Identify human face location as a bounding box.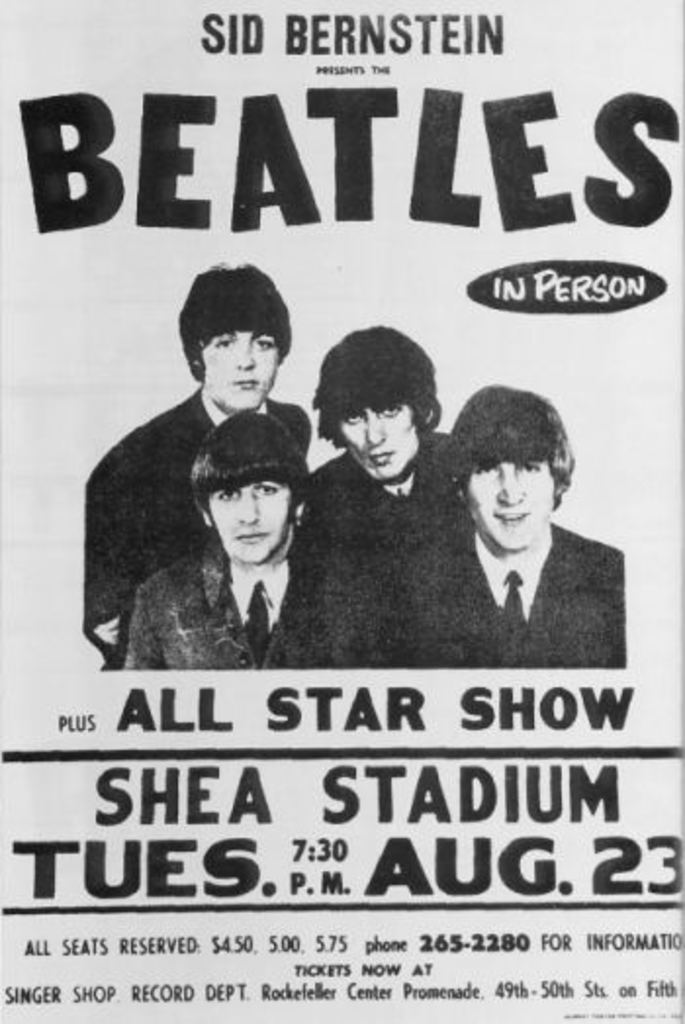
bbox=[200, 331, 274, 411].
